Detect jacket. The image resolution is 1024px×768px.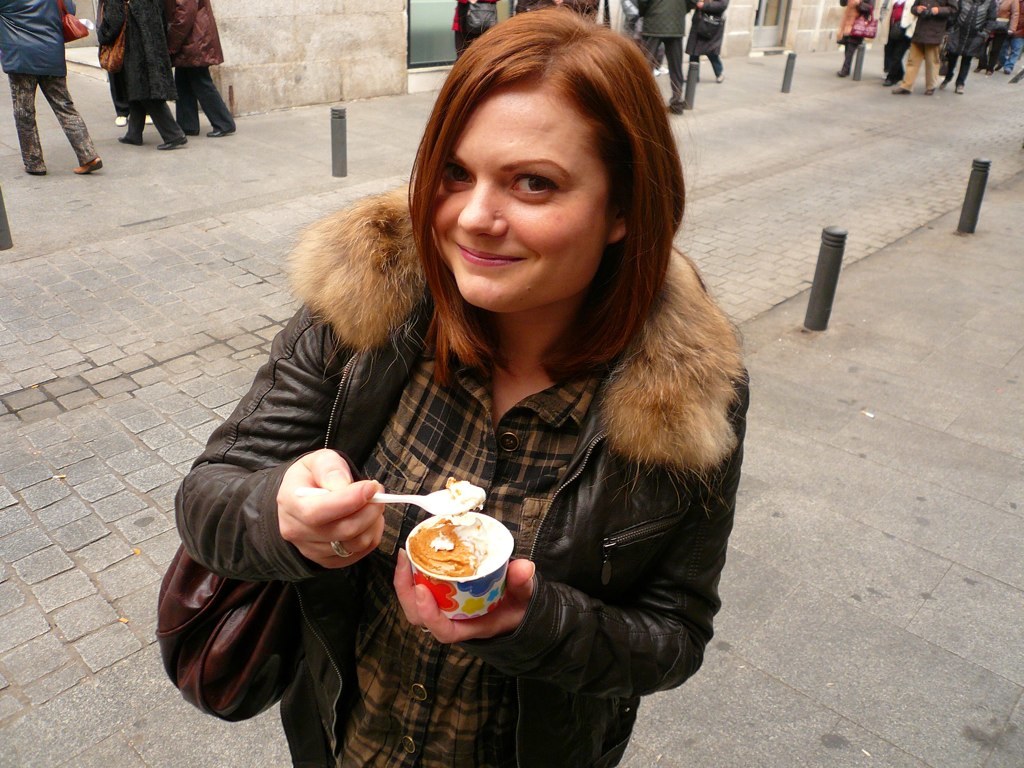
992,0,1023,32.
